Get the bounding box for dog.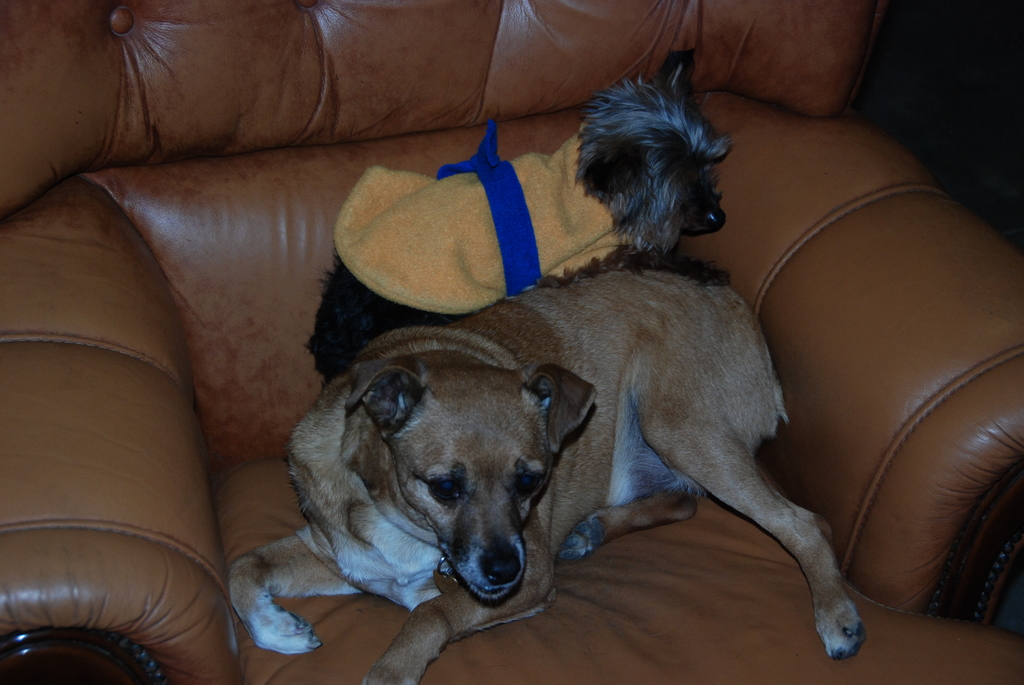
<region>221, 261, 870, 684</region>.
